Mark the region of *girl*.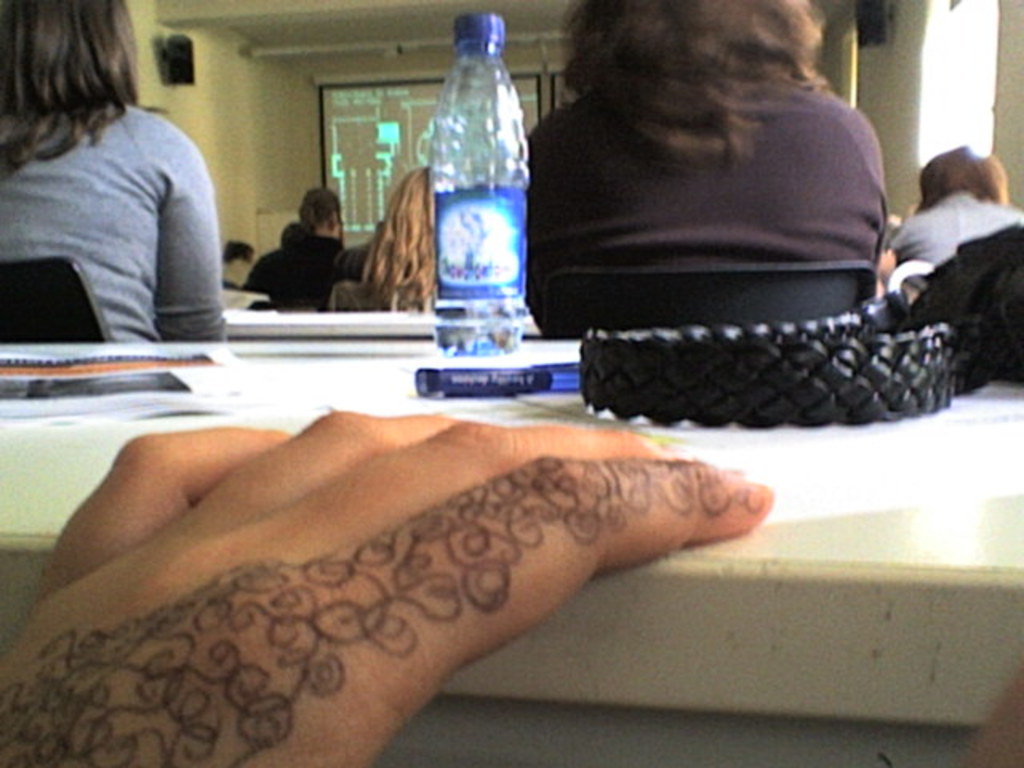
Region: {"x1": 3, "y1": 0, "x2": 224, "y2": 347}.
